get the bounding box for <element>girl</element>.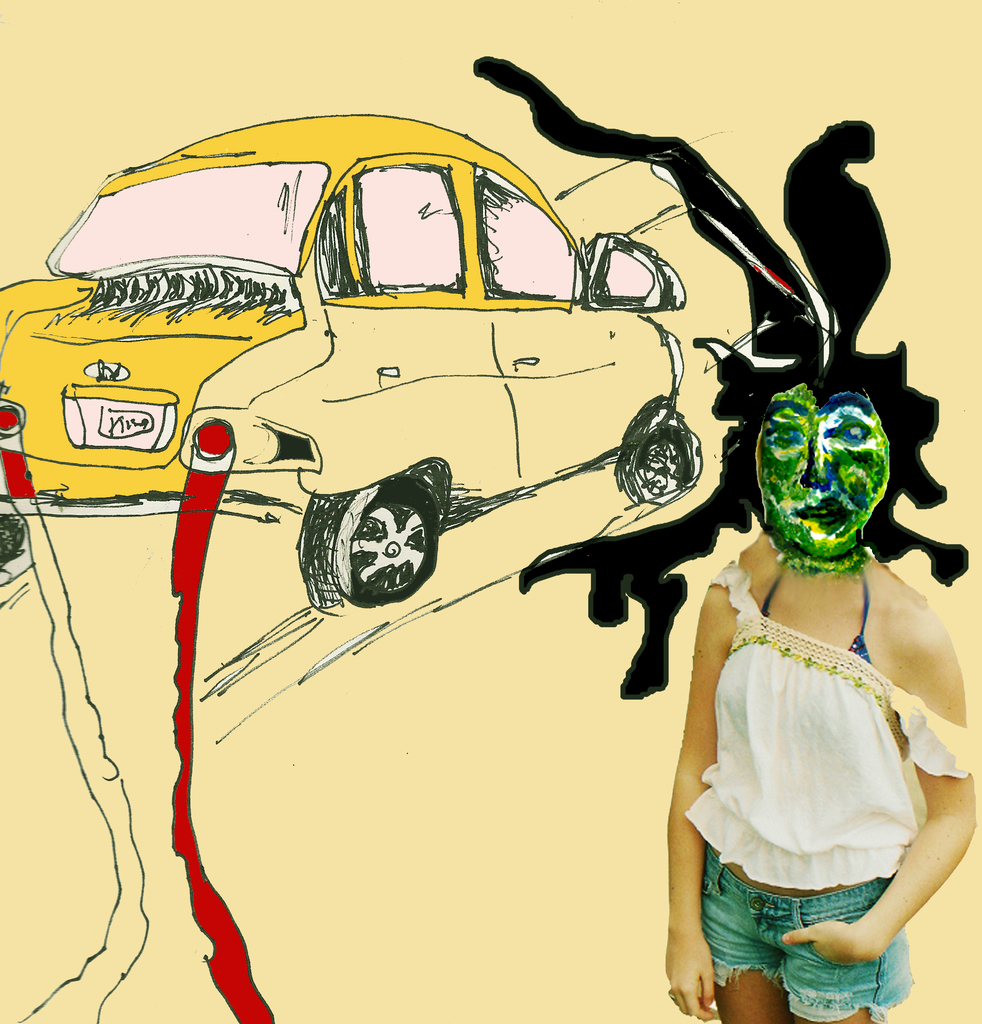
detection(475, 52, 972, 1023).
